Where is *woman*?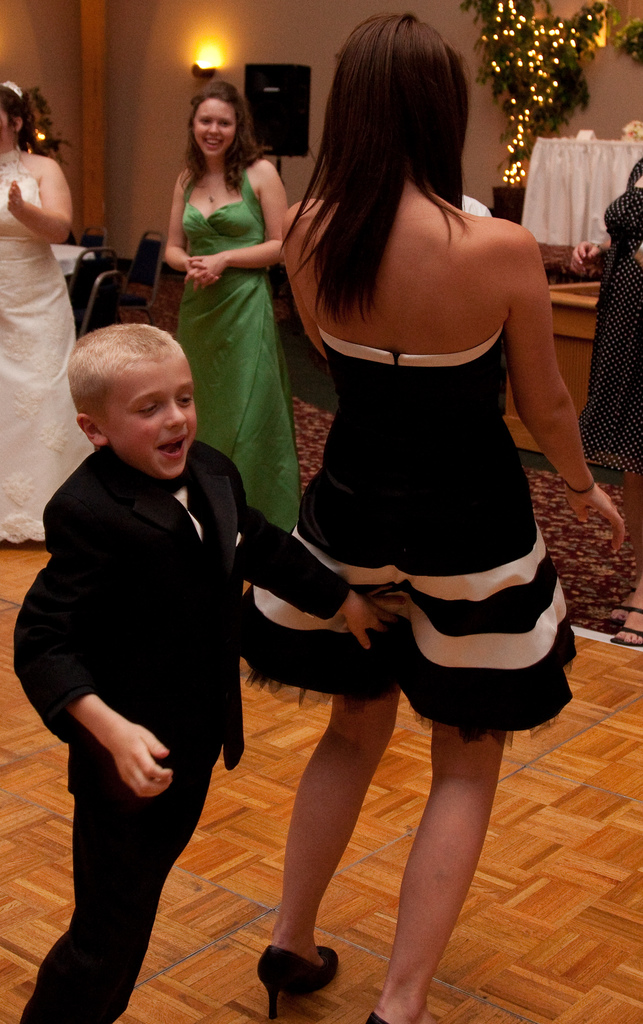
locate(228, 11, 626, 1023).
